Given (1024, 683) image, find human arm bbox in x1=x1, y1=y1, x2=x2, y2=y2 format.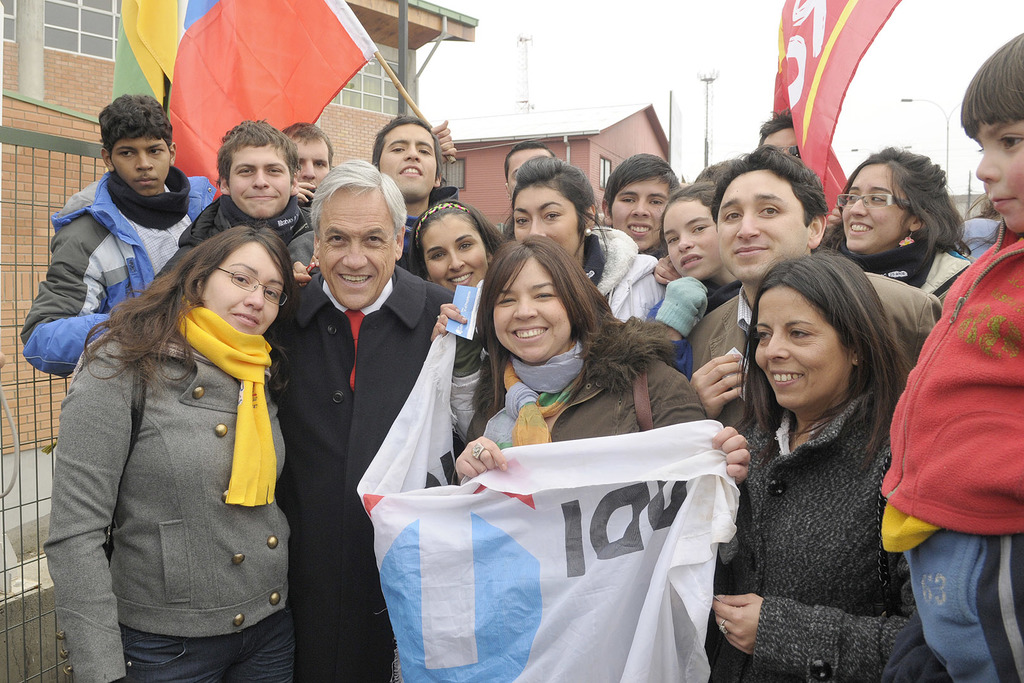
x1=294, y1=178, x2=317, y2=204.
